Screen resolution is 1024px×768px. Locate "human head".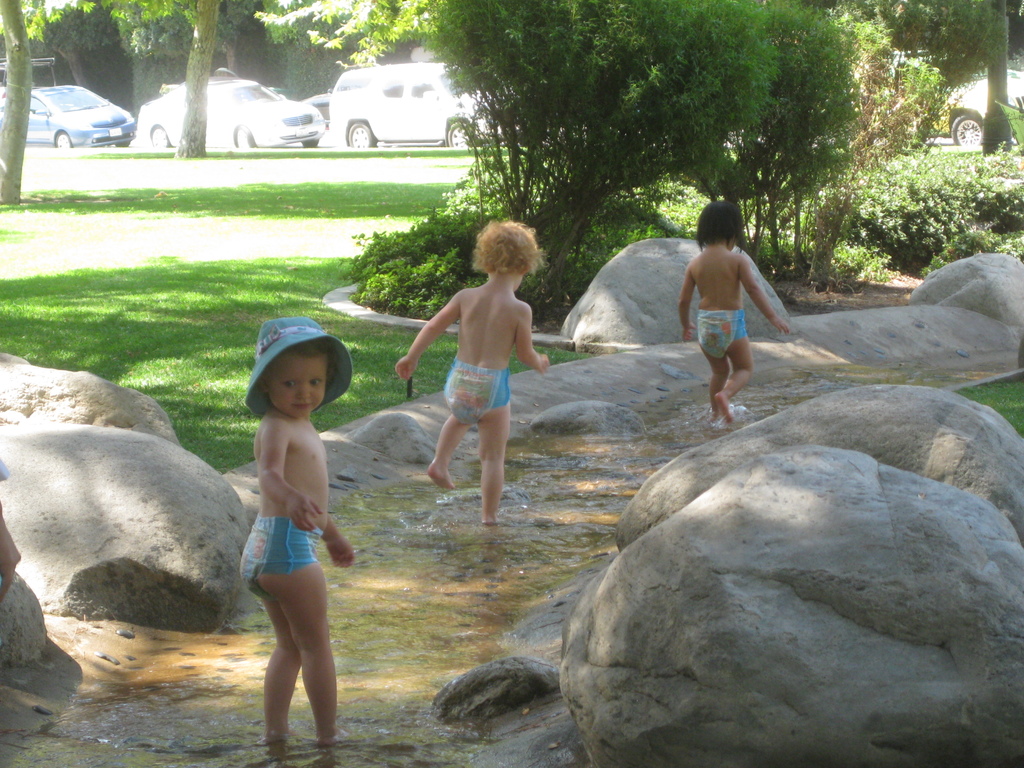
[left=237, top=323, right=353, bottom=451].
